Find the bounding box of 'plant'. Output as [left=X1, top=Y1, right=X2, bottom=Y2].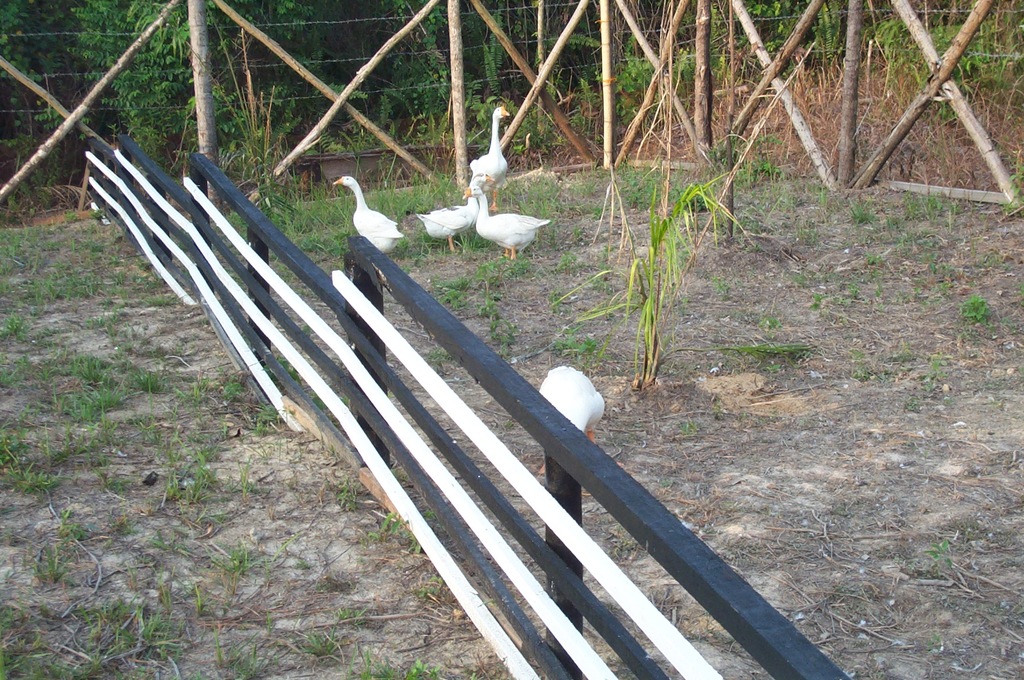
[left=406, top=545, right=444, bottom=593].
